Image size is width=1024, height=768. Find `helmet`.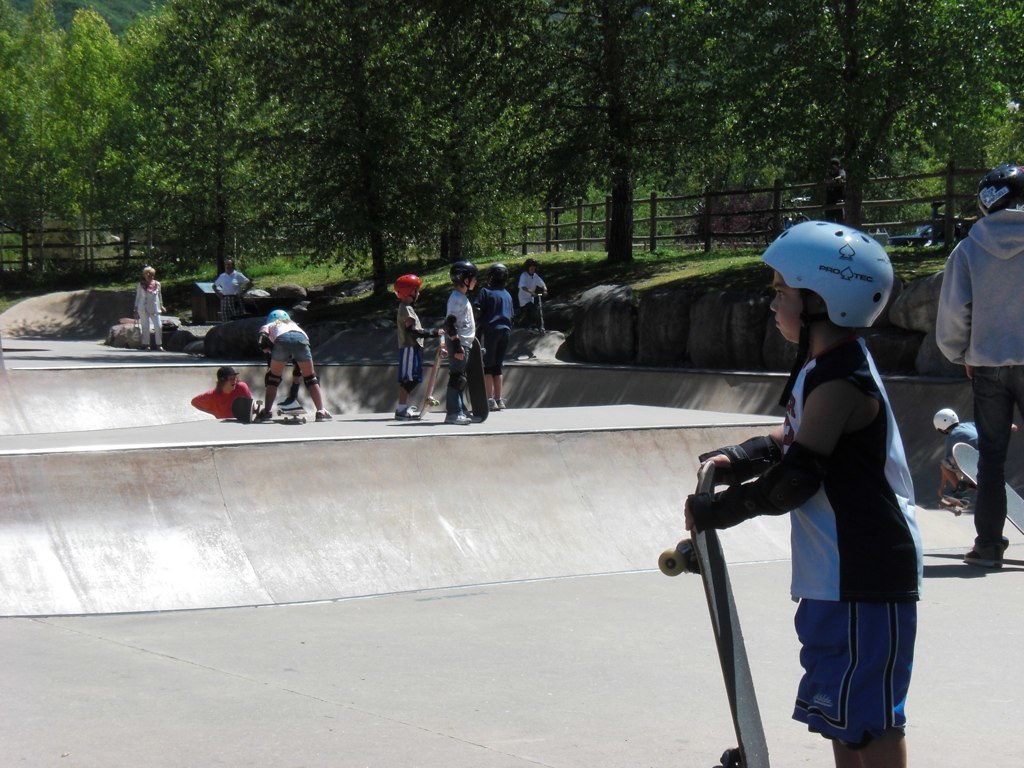
box(444, 254, 483, 290).
